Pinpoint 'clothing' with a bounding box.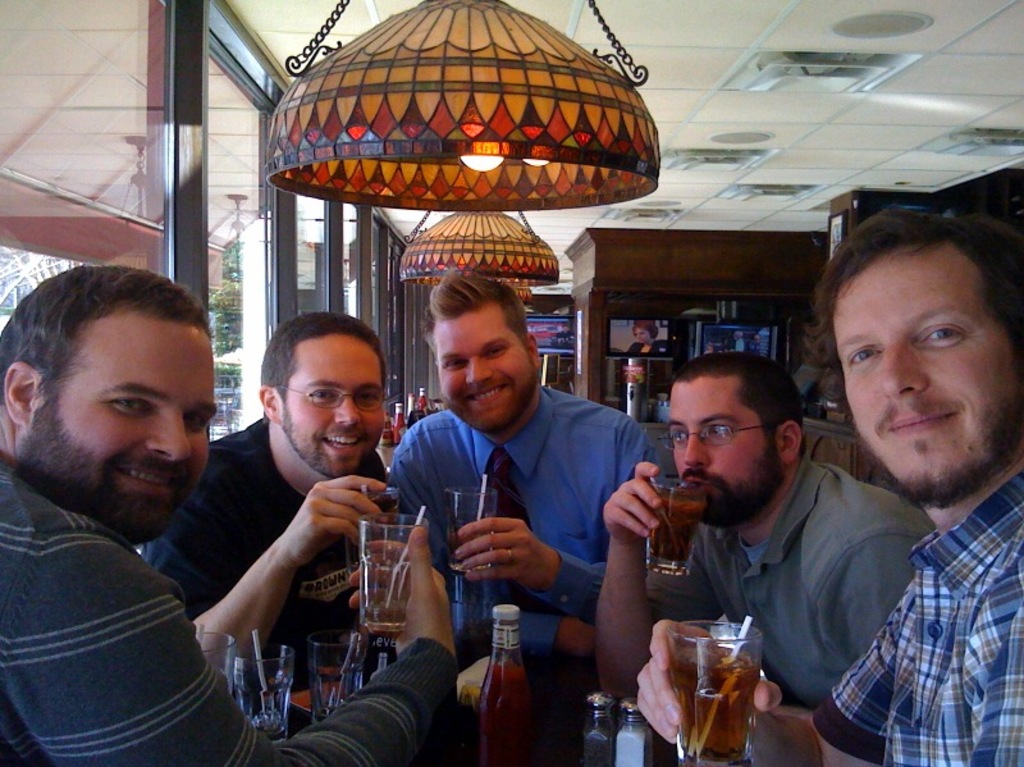
0, 469, 485, 766.
